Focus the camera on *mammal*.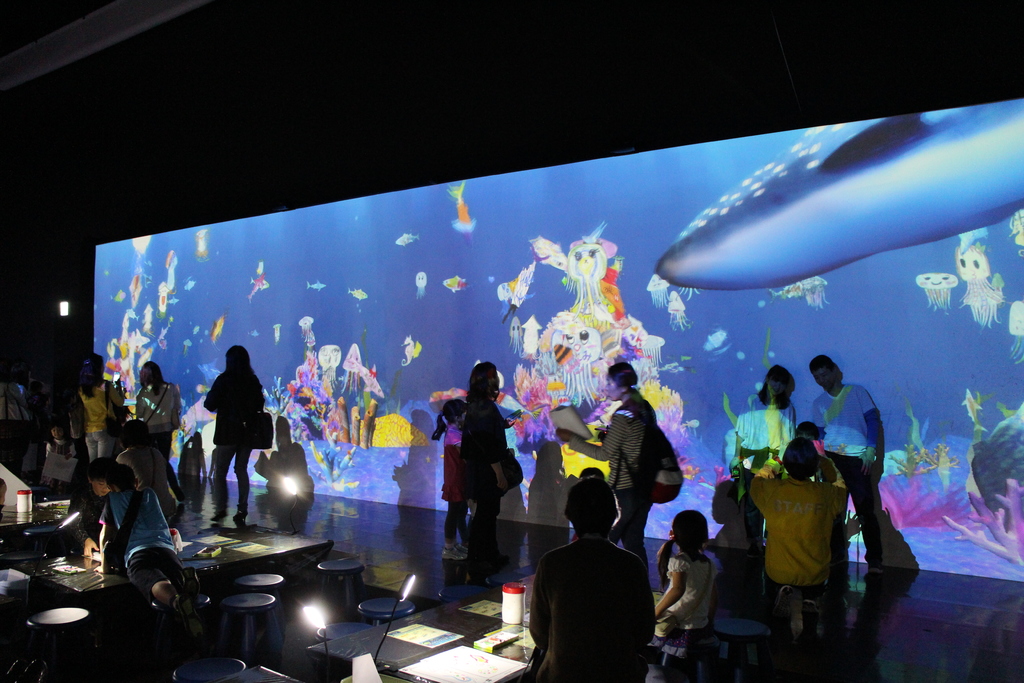
Focus region: [left=556, top=360, right=660, bottom=572].
